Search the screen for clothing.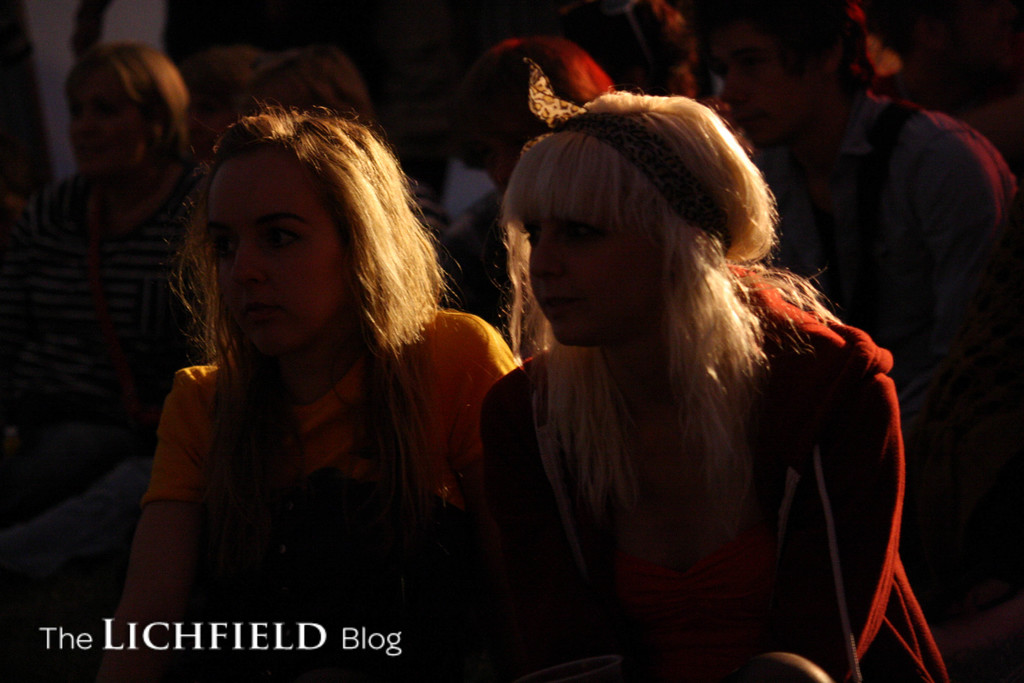
Found at {"x1": 446, "y1": 221, "x2": 872, "y2": 640}.
